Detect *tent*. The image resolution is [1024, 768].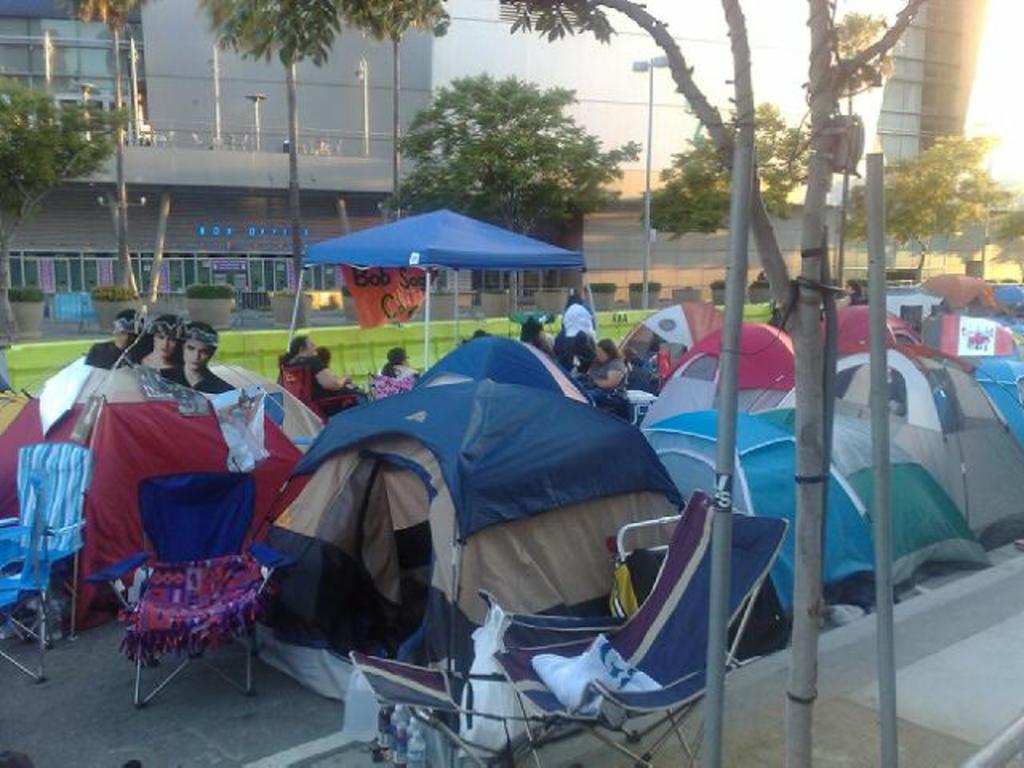
box=[410, 333, 592, 421].
